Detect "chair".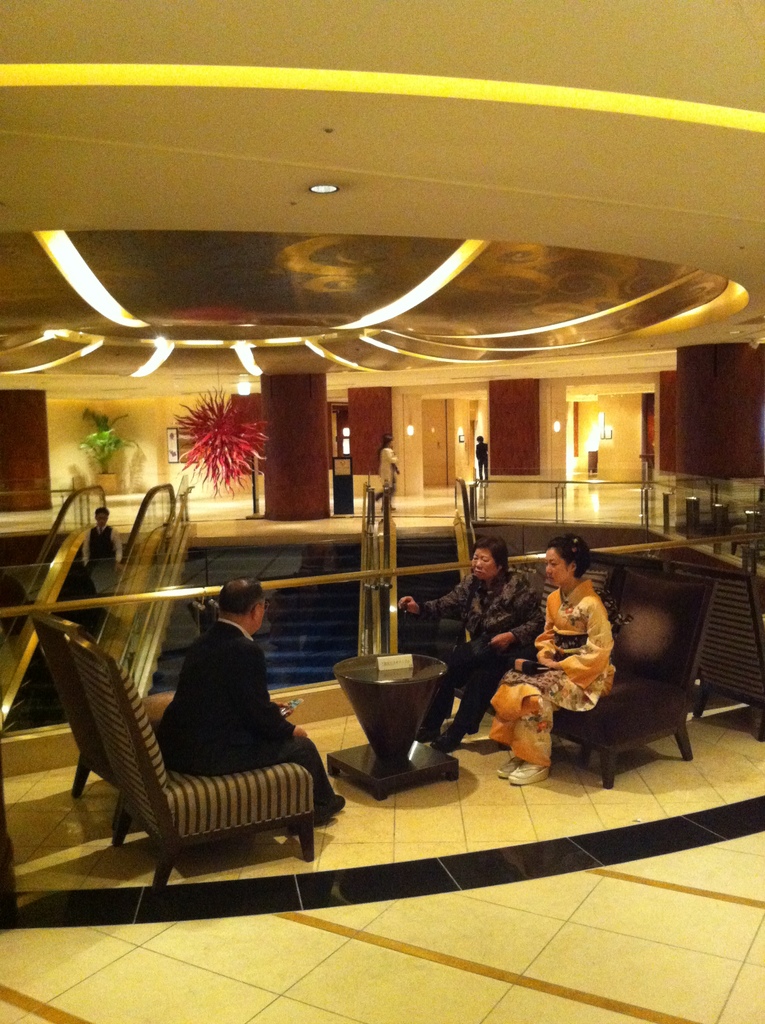
Detected at <bbox>86, 617, 319, 892</bbox>.
